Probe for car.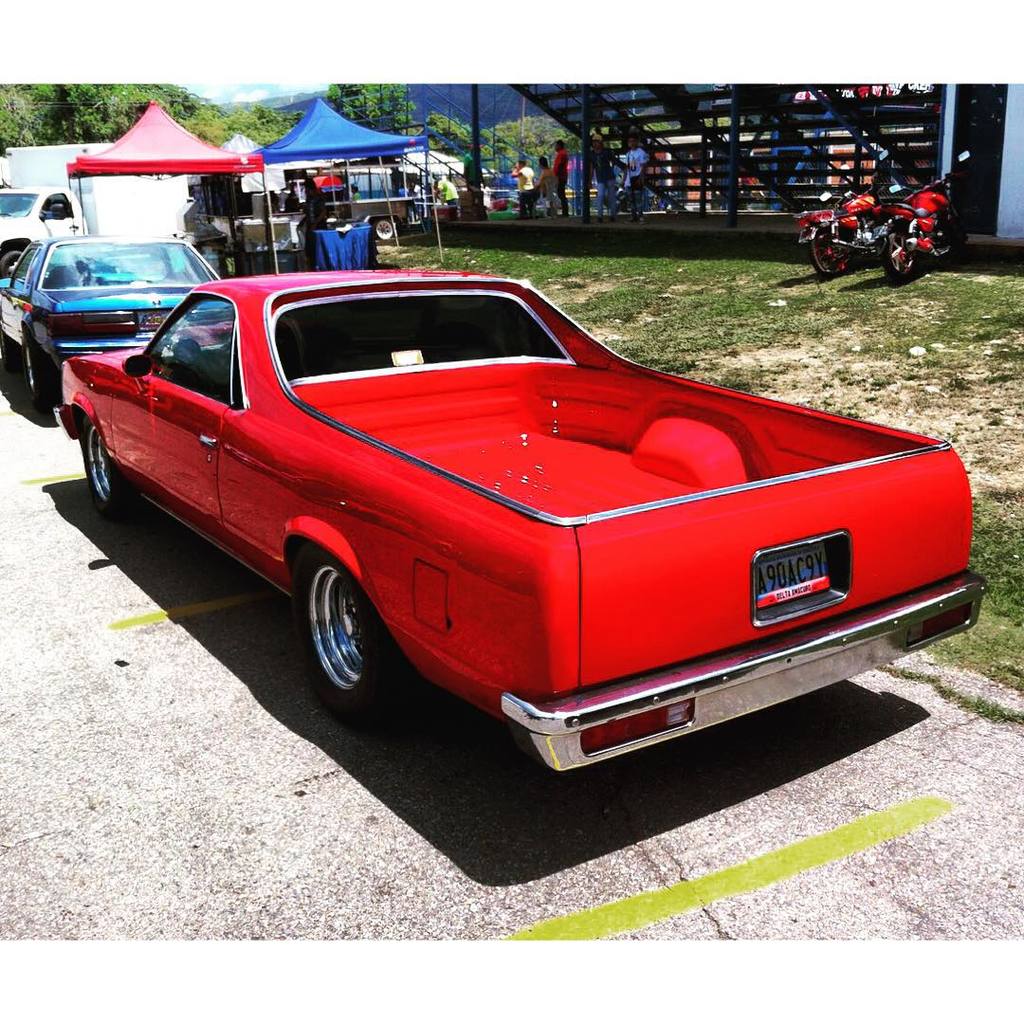
Probe result: x1=65, y1=263, x2=985, y2=773.
